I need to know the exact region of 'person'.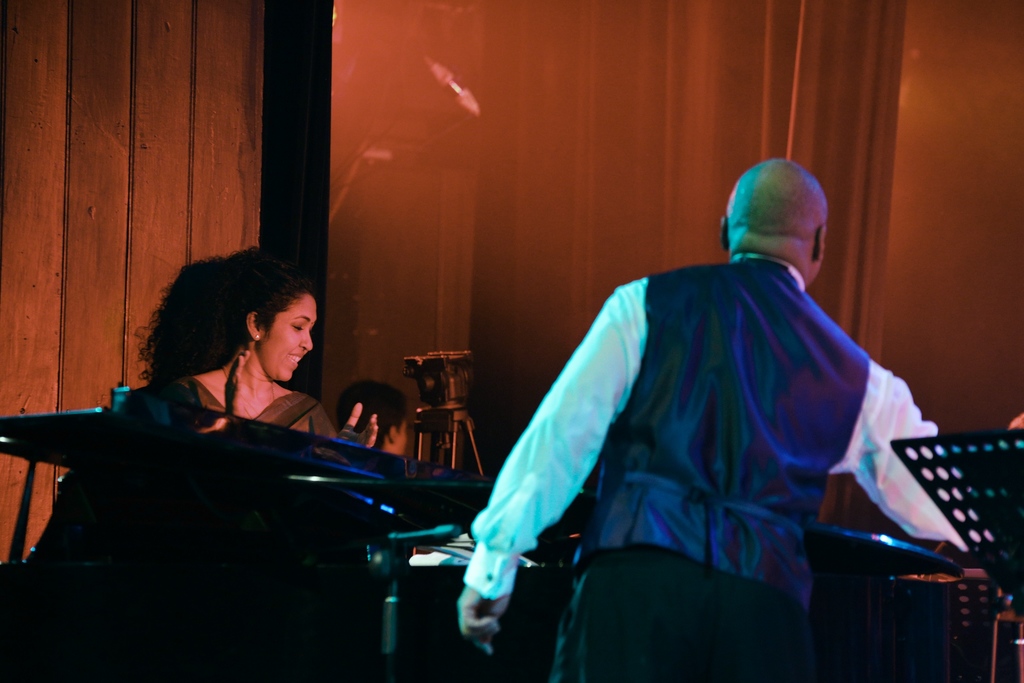
Region: crop(455, 157, 996, 682).
